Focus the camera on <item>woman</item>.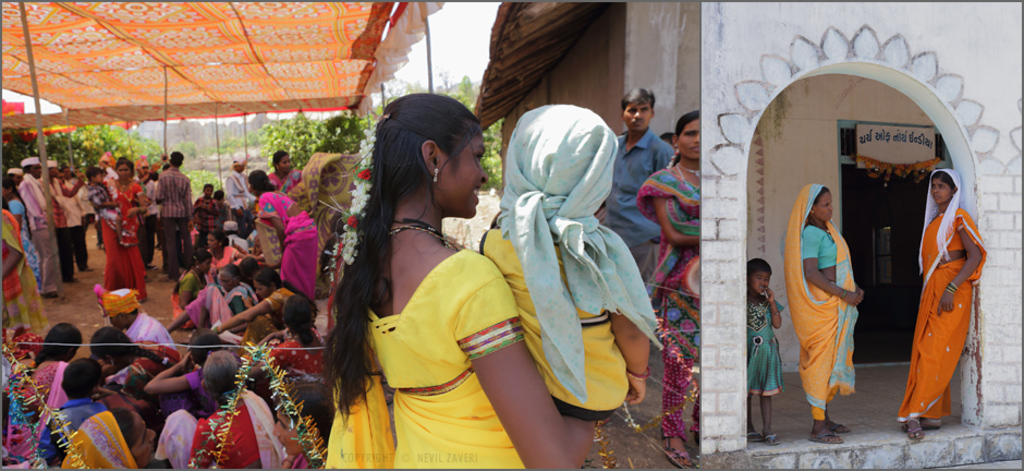
Focus region: Rect(252, 171, 316, 291).
